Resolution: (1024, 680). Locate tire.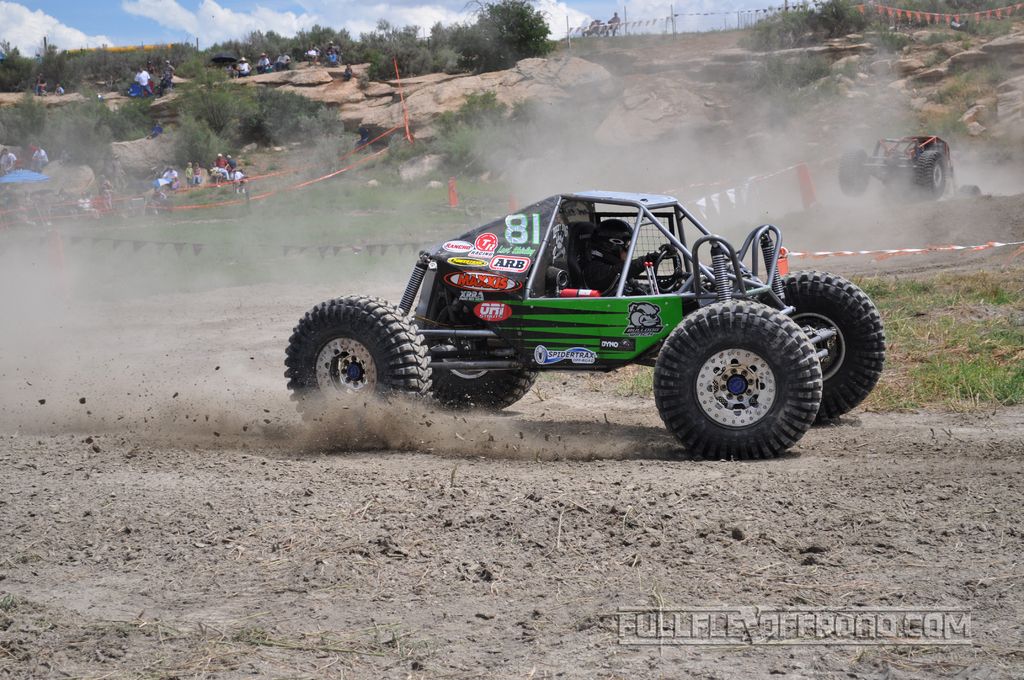
l=917, t=150, r=946, b=197.
